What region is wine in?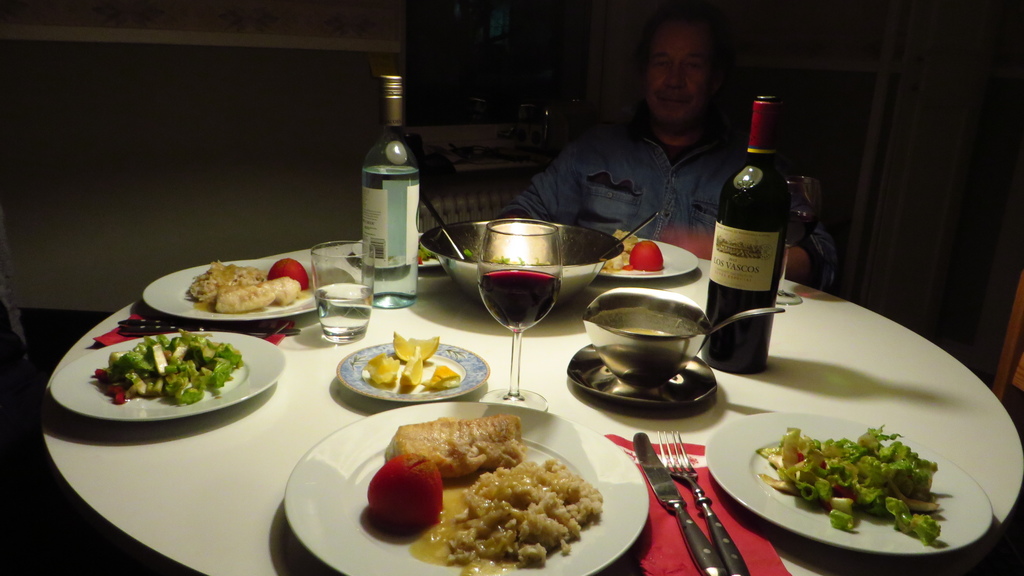
select_region(477, 266, 559, 334).
